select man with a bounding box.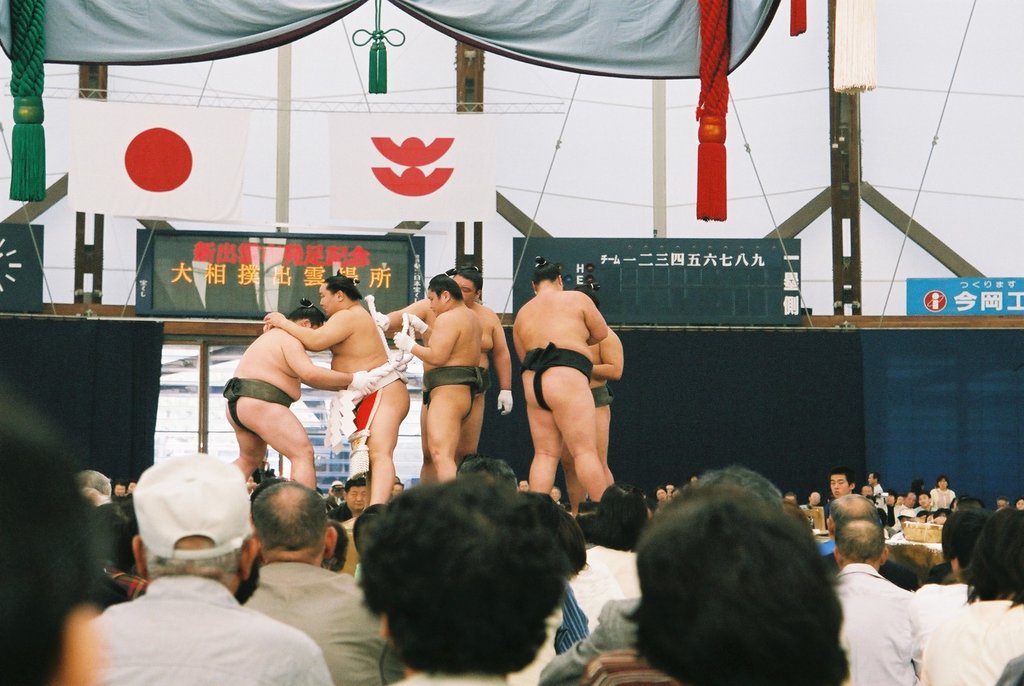
Rect(511, 252, 607, 510).
